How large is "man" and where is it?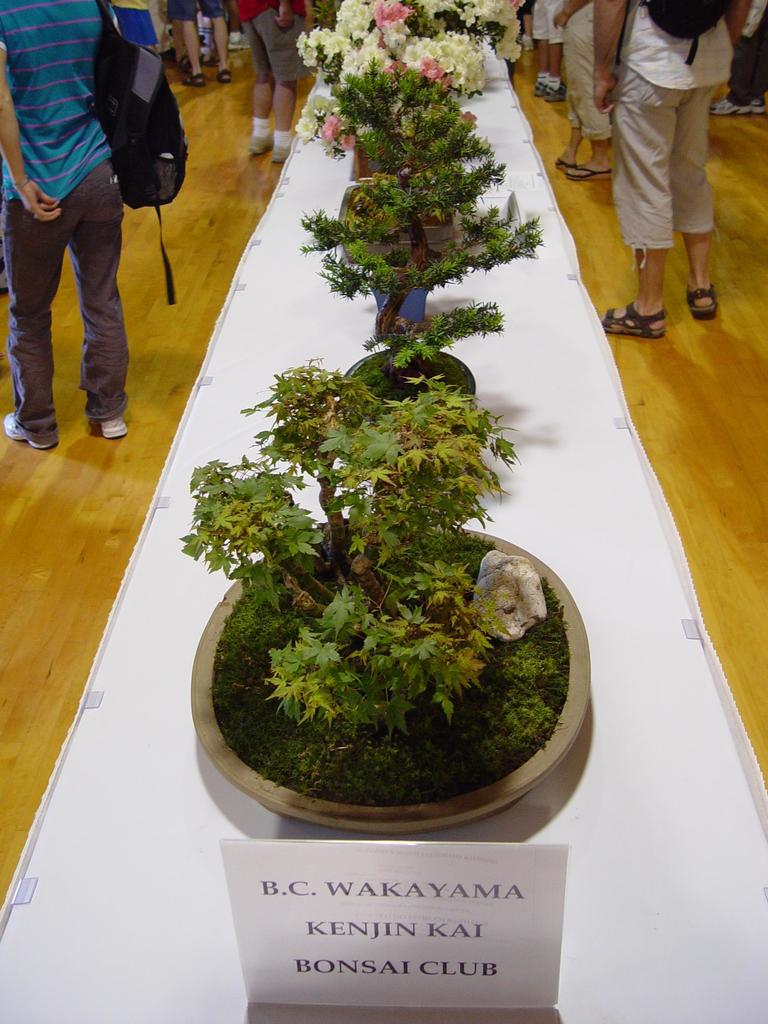
Bounding box: [707,0,767,115].
